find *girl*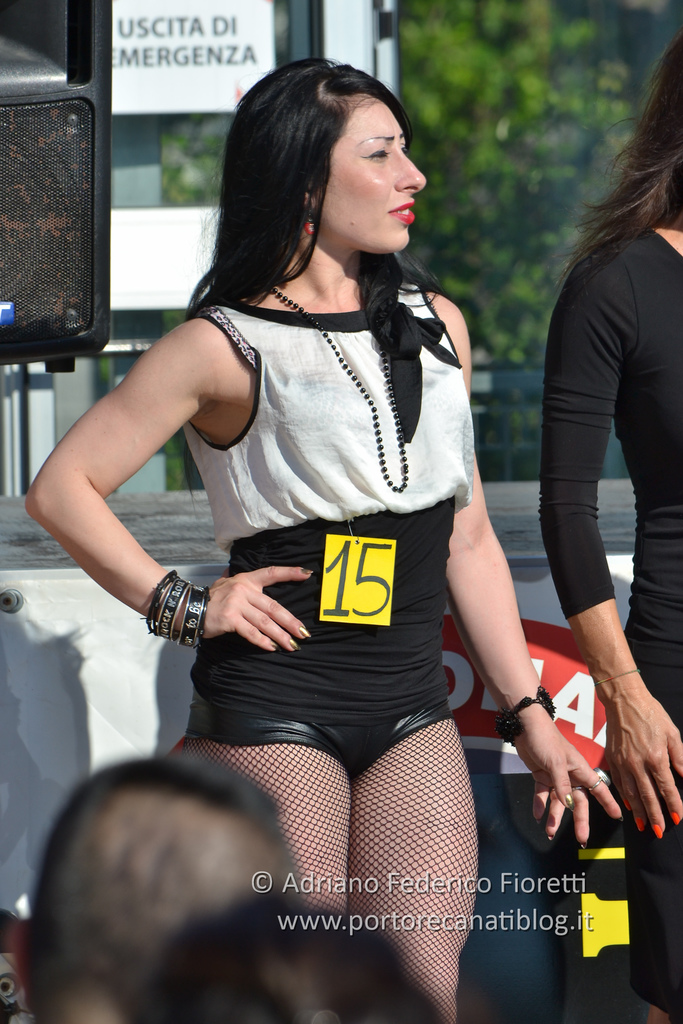
{"x1": 29, "y1": 60, "x2": 621, "y2": 1022}
